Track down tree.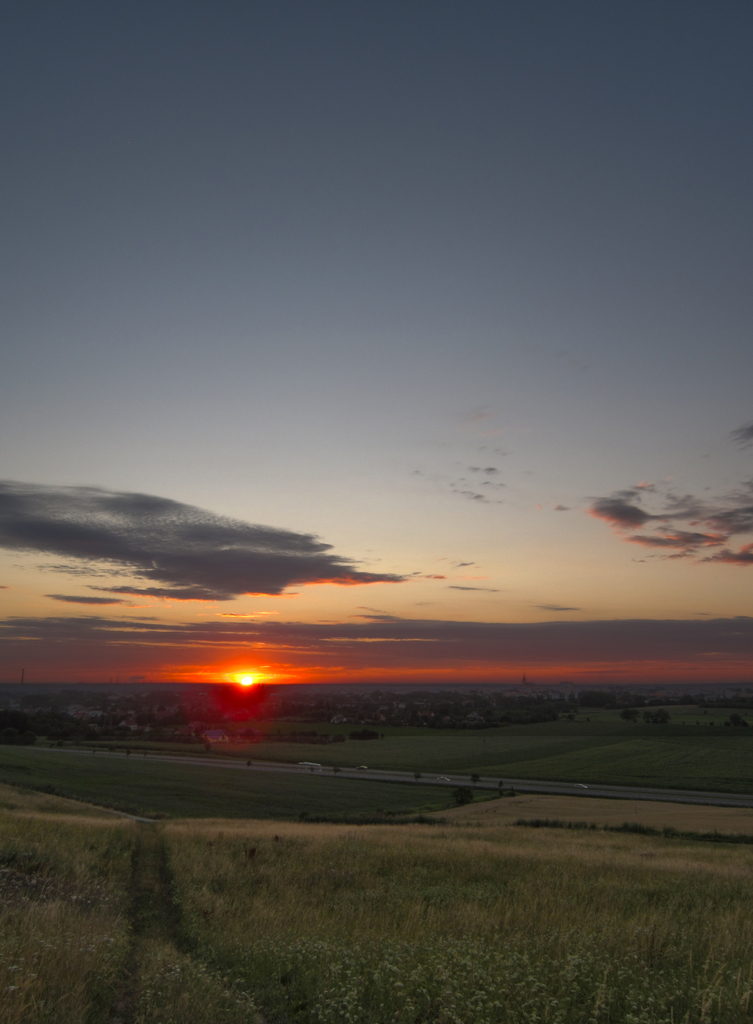
Tracked to box(469, 773, 476, 786).
